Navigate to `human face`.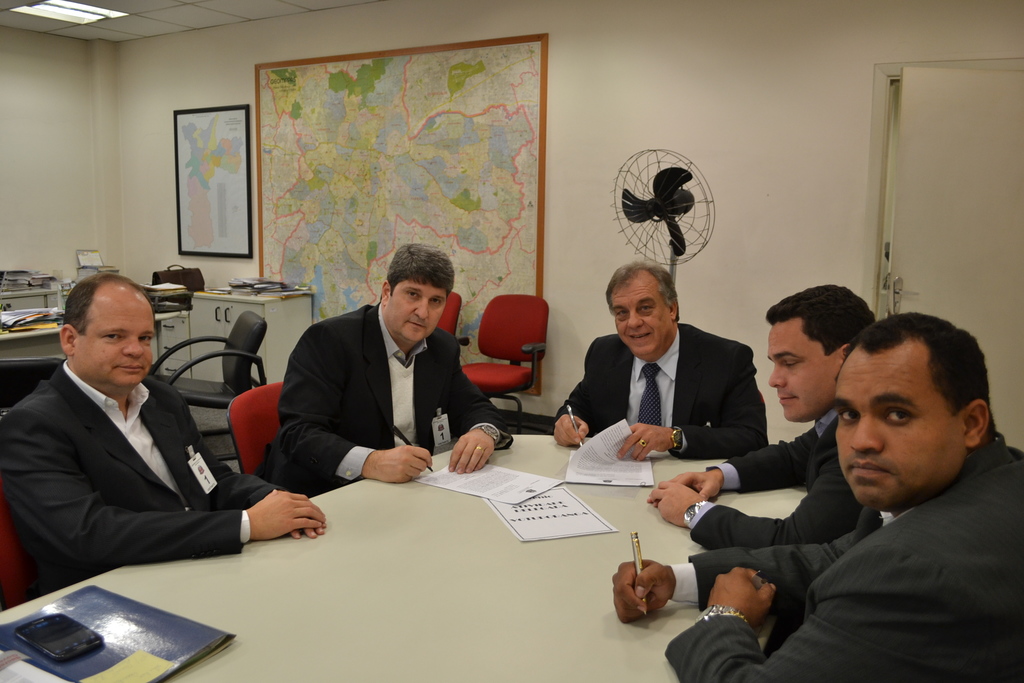
Navigation target: {"left": 767, "top": 322, "right": 841, "bottom": 425}.
